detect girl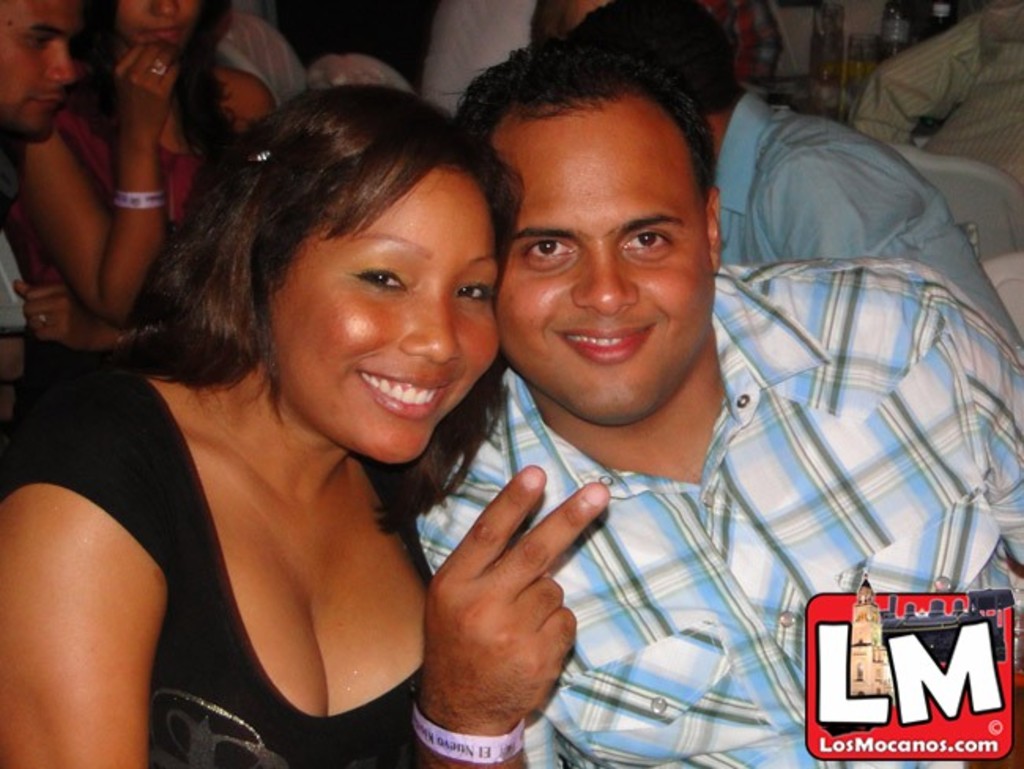
box(11, 0, 284, 362)
